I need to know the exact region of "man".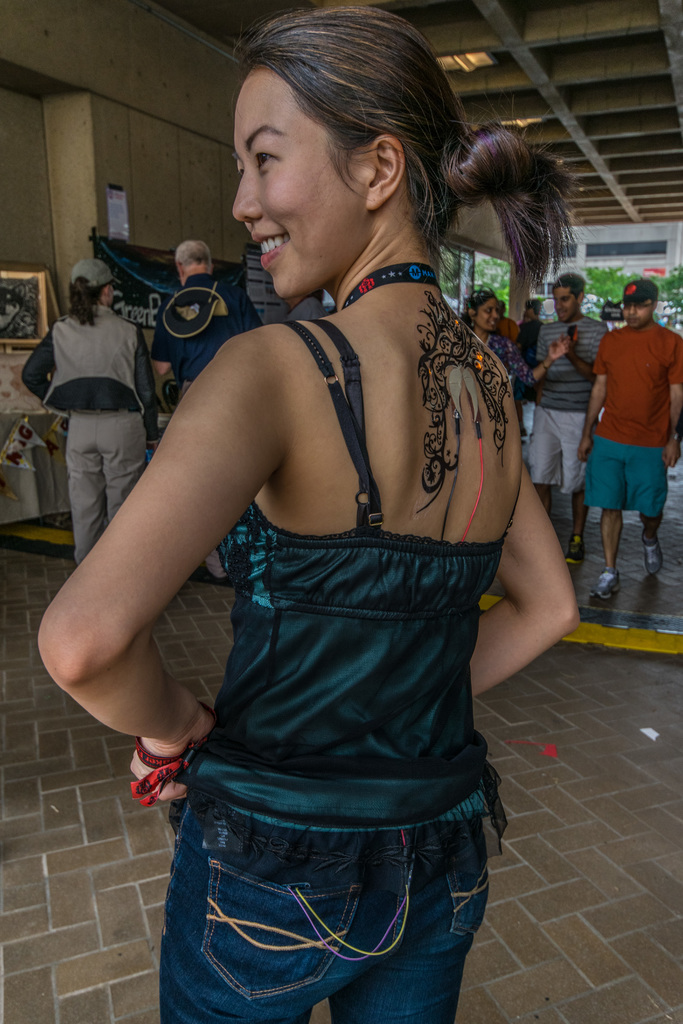
Region: {"x1": 527, "y1": 273, "x2": 626, "y2": 543}.
